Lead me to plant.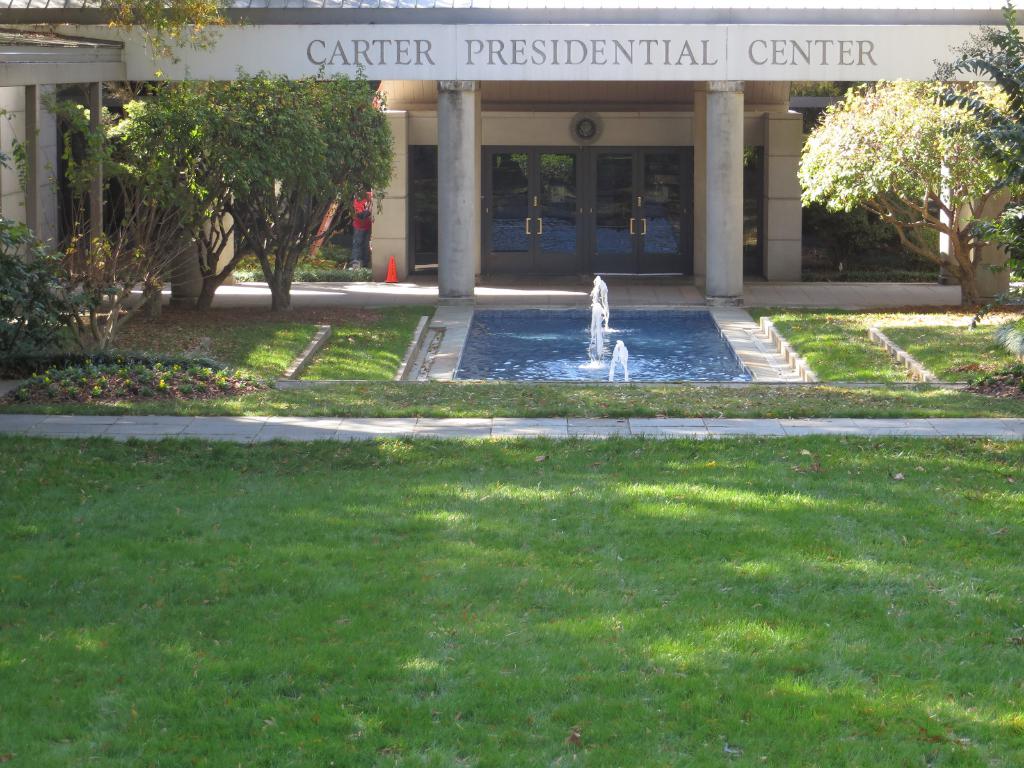
Lead to locate(294, 304, 440, 378).
